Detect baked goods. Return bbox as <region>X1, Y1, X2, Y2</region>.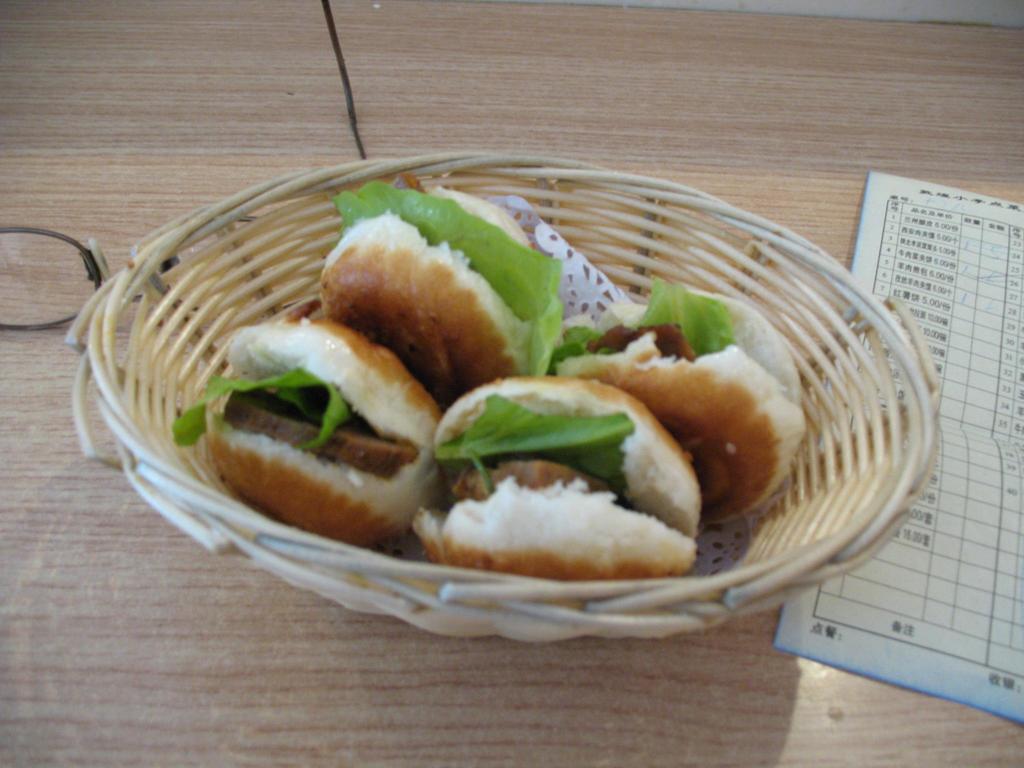
<region>190, 308, 440, 538</region>.
